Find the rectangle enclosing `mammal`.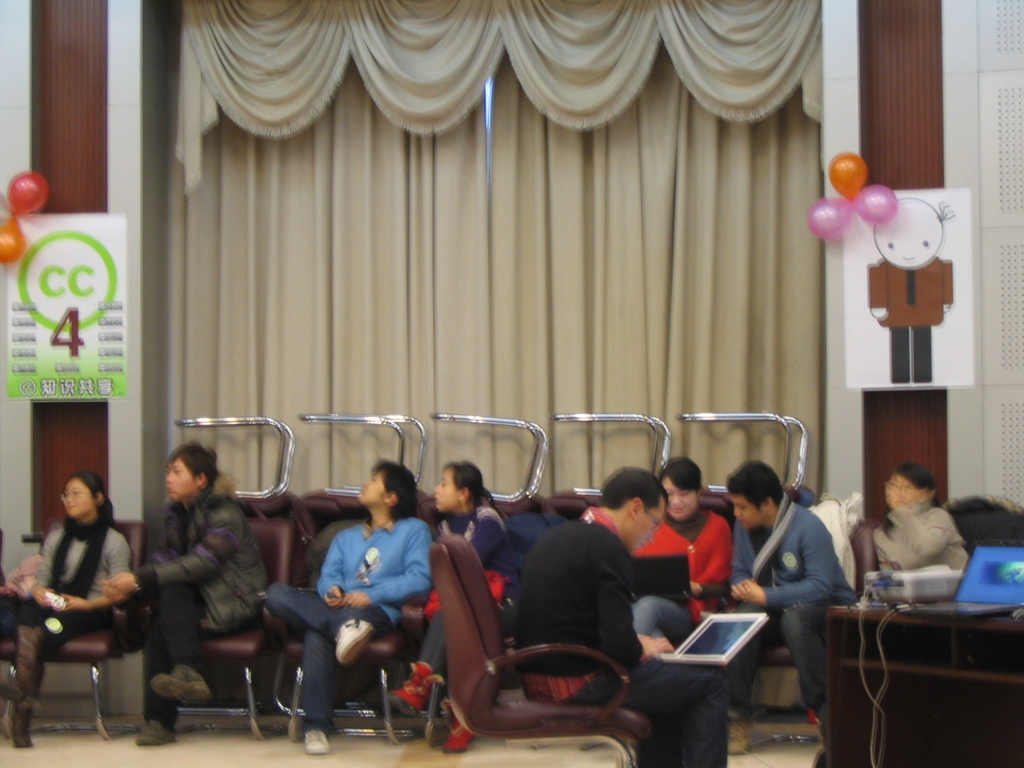
box=[258, 458, 430, 756].
